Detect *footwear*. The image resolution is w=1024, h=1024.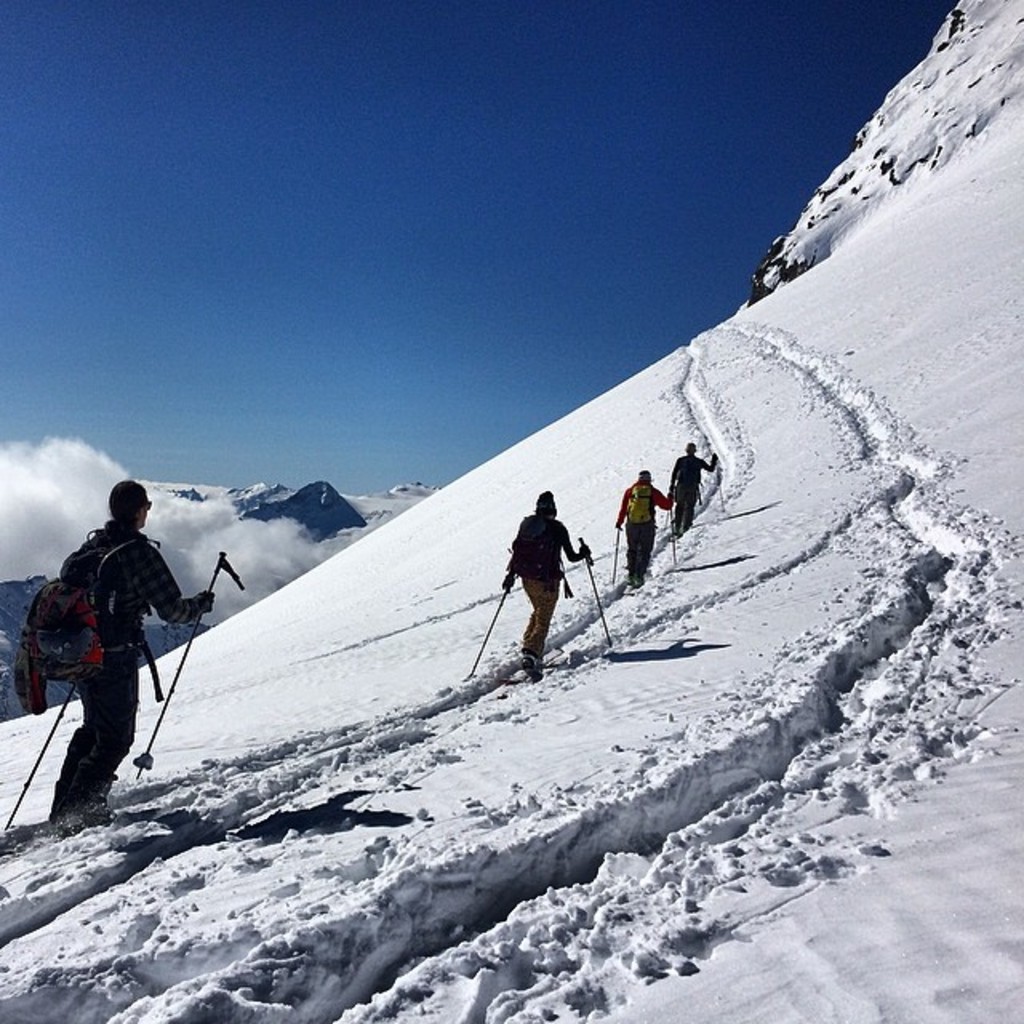
[x1=523, y1=653, x2=541, y2=675].
